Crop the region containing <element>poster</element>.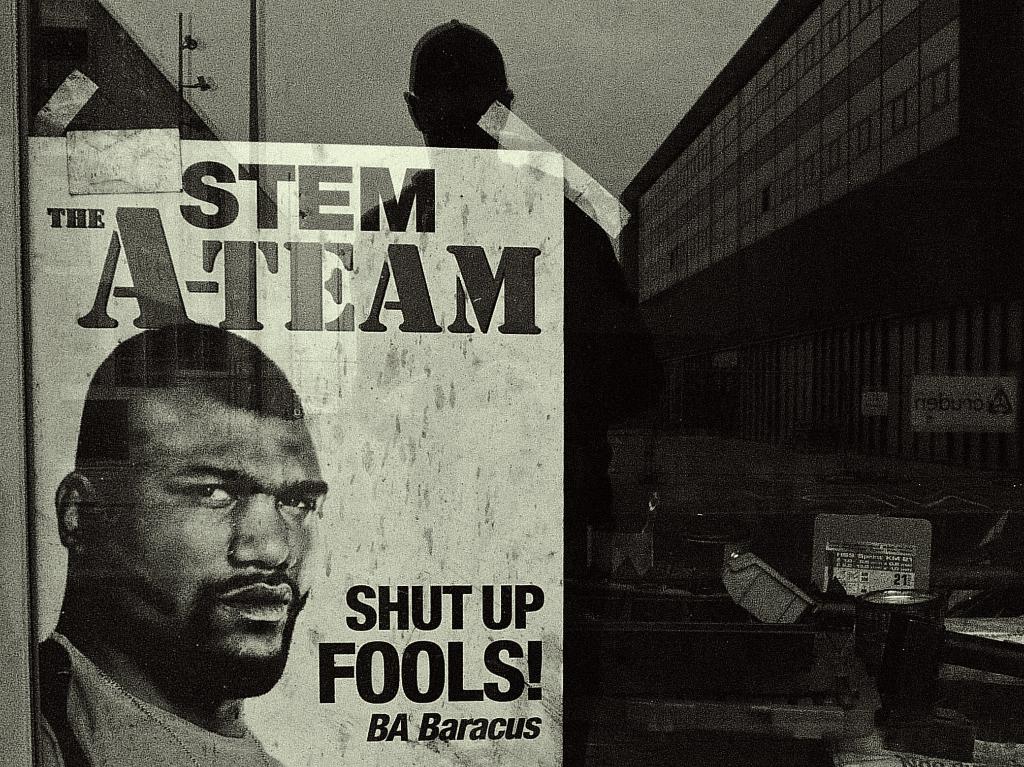
Crop region: BBox(12, 138, 563, 766).
